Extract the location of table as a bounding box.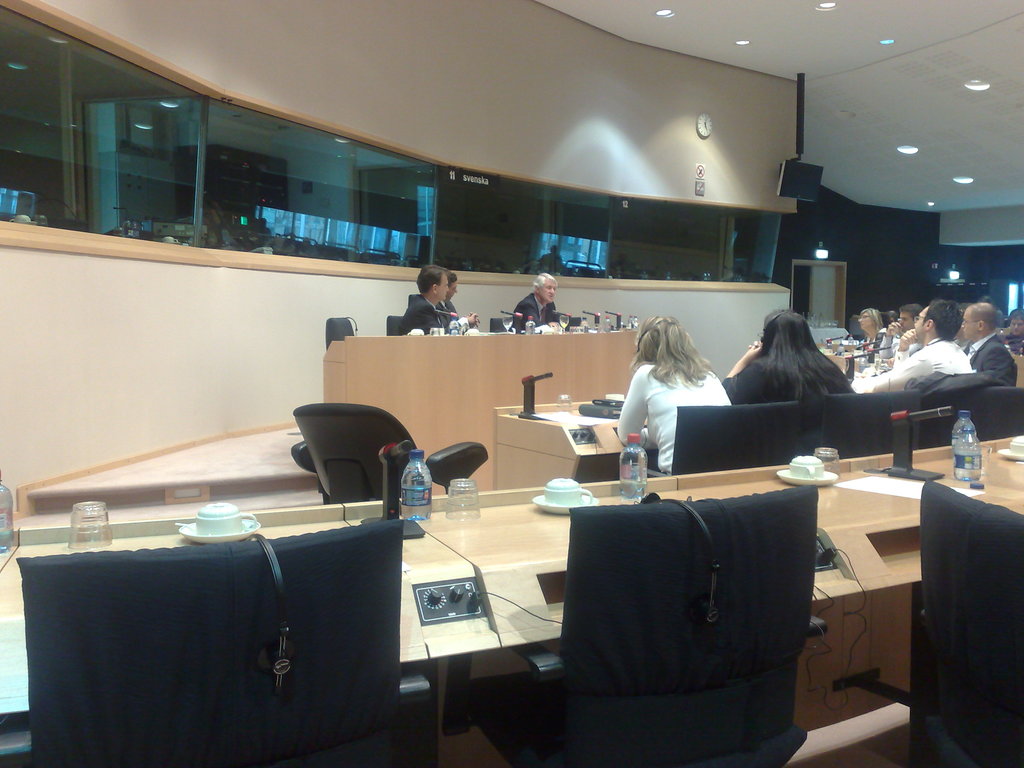
[0,435,1023,767].
